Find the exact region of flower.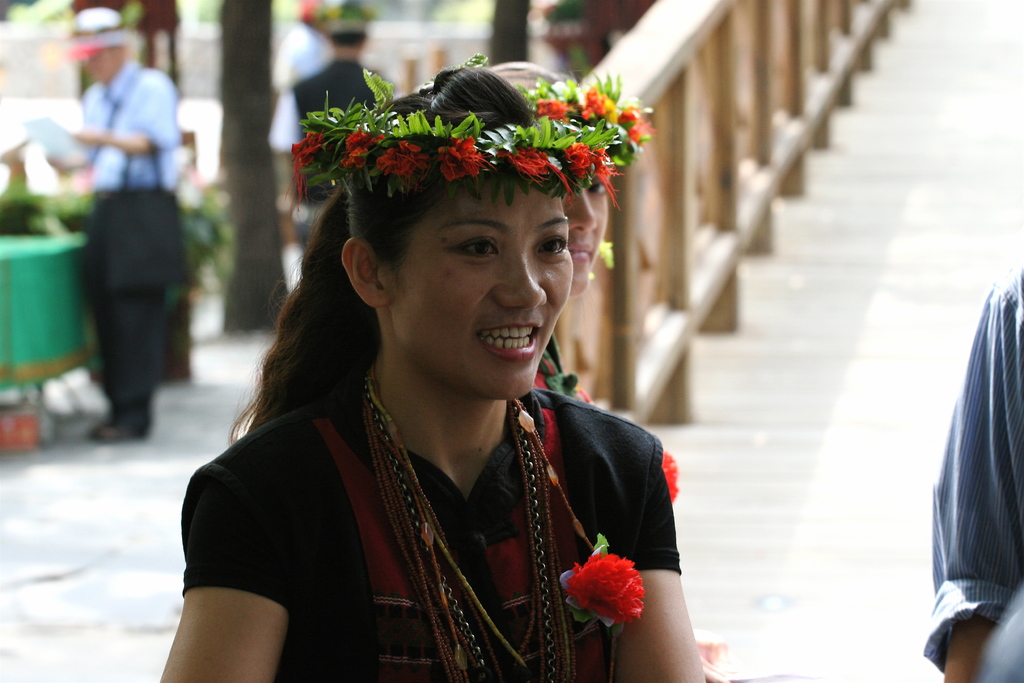
Exact region: <bbox>300, 0, 323, 25</bbox>.
